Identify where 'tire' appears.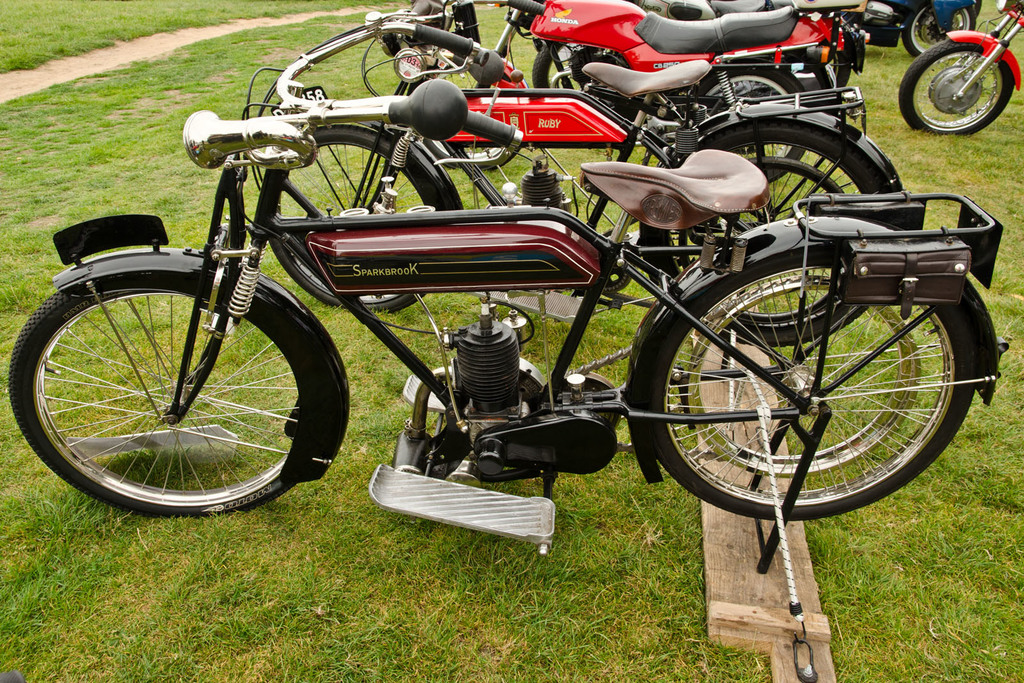
Appears at <box>652,252,977,519</box>.
